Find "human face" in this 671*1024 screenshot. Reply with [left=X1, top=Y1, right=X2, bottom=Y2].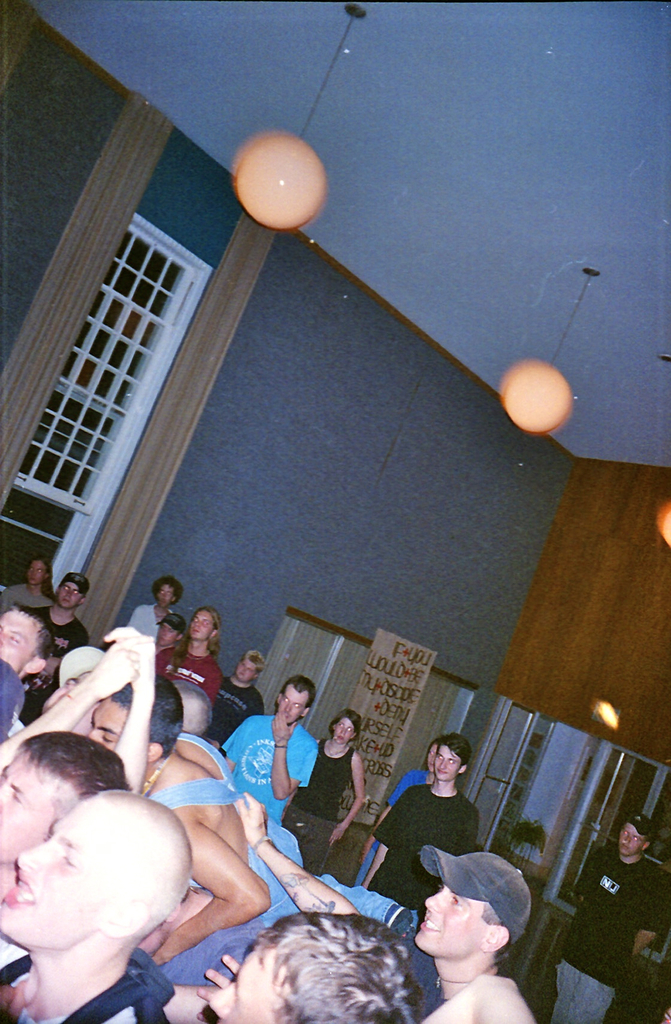
[left=0, top=613, right=33, bottom=664].
